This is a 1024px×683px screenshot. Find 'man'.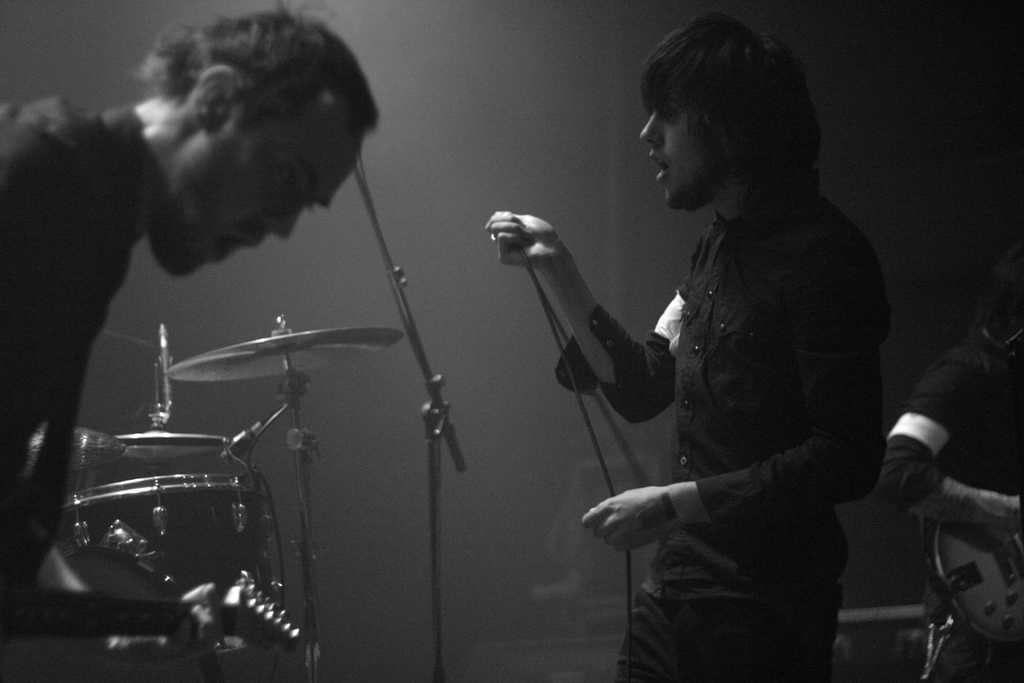
Bounding box: (left=872, top=247, right=1023, bottom=682).
